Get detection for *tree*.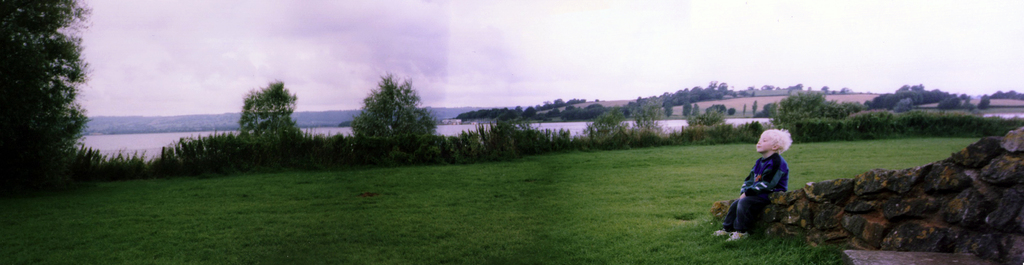
Detection: (x1=235, y1=80, x2=303, y2=168).
